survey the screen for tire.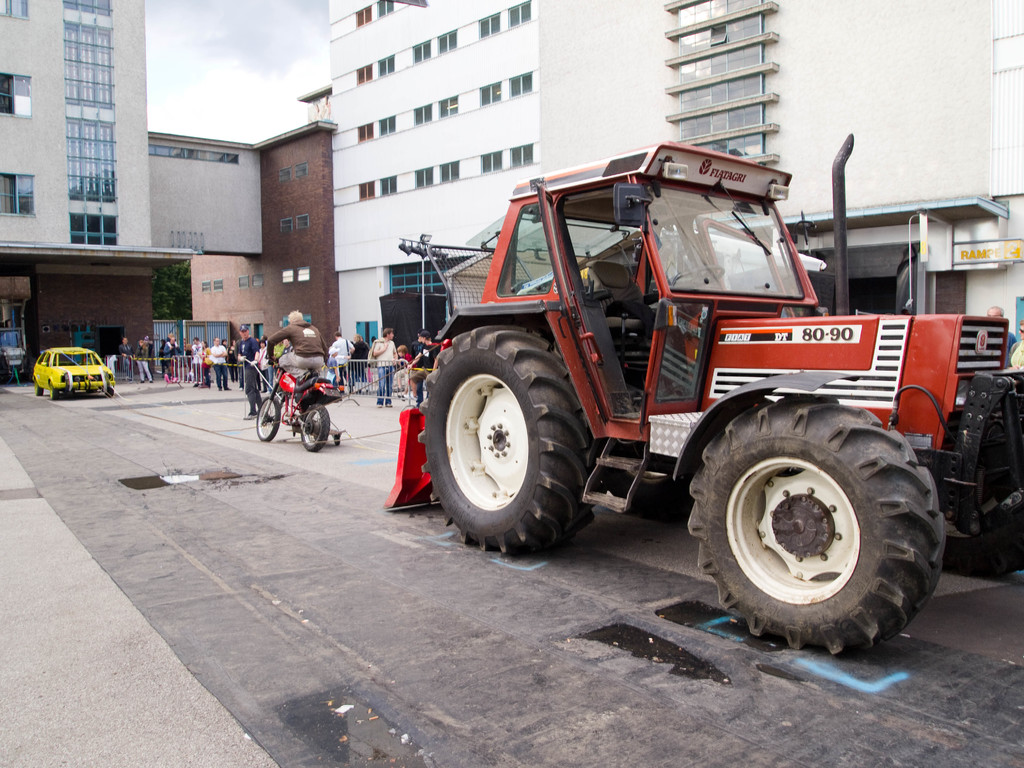
Survey found: (49,378,57,403).
